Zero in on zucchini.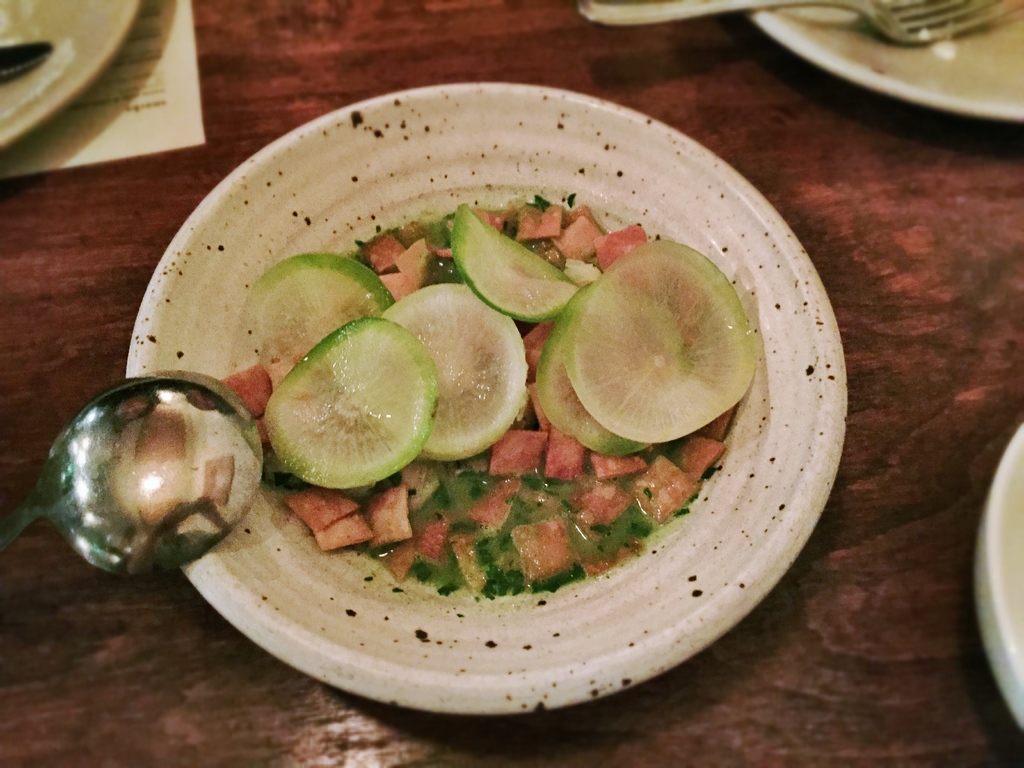
Zeroed in: {"x1": 245, "y1": 252, "x2": 391, "y2": 409}.
